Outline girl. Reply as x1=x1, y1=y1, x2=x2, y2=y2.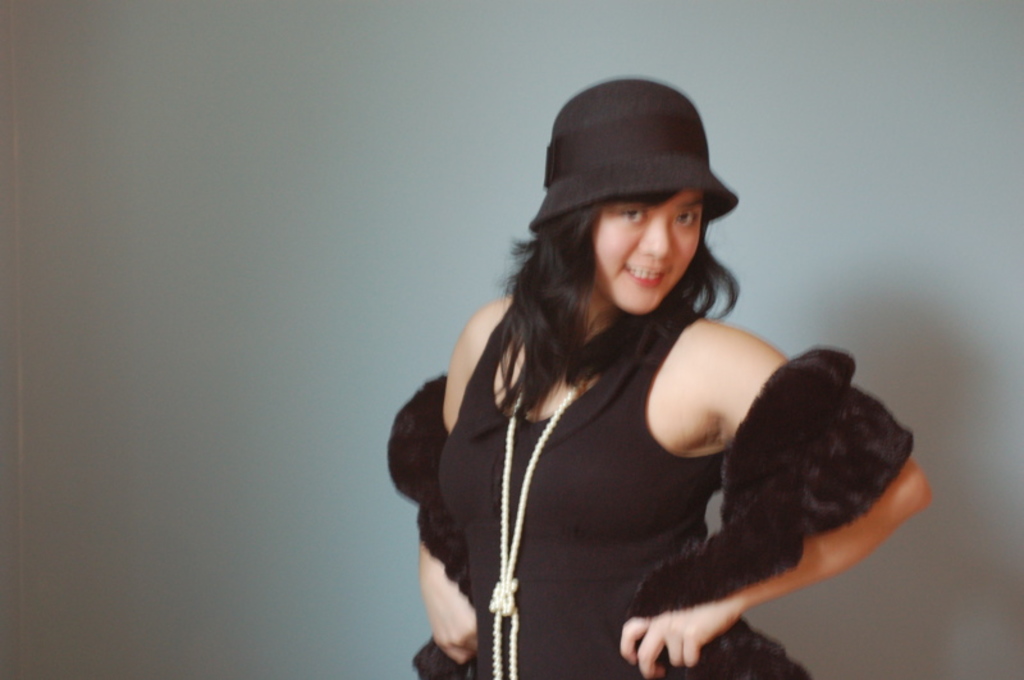
x1=388, y1=73, x2=934, y2=679.
